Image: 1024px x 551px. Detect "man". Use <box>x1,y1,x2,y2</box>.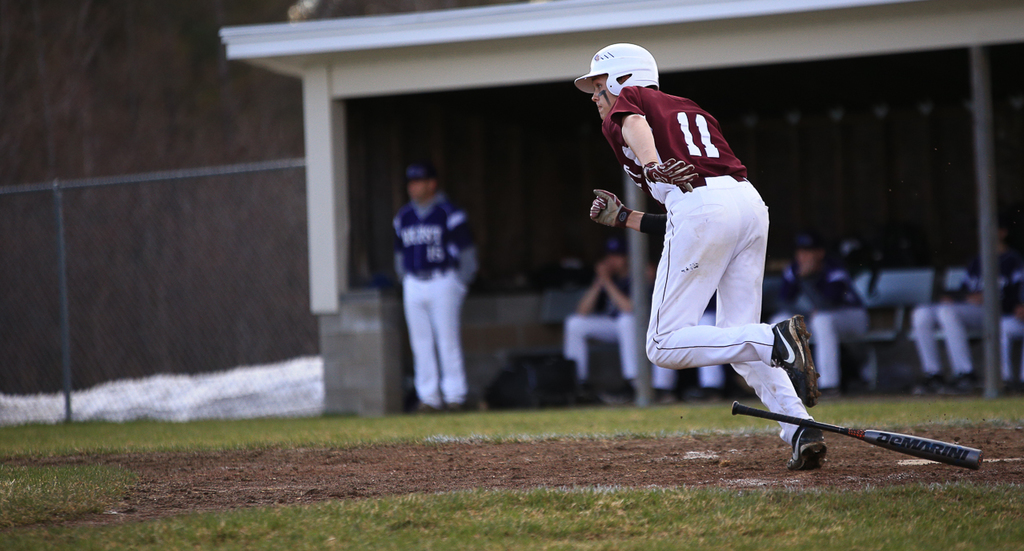
<box>652,292,736,403</box>.
